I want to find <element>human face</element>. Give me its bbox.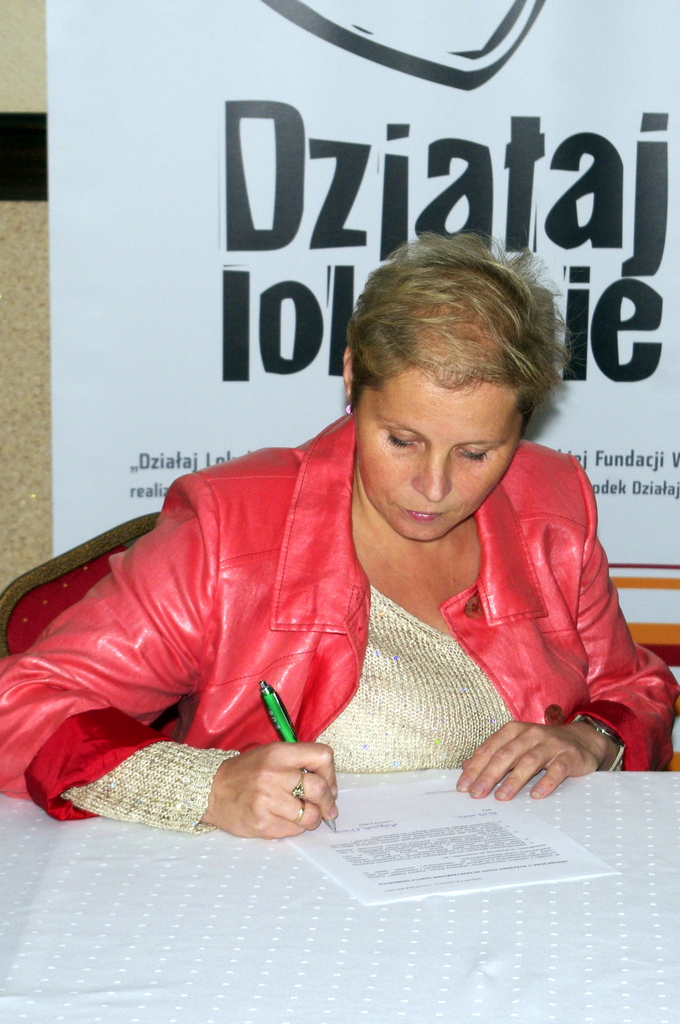
pyautogui.locateOnScreen(355, 364, 522, 541).
